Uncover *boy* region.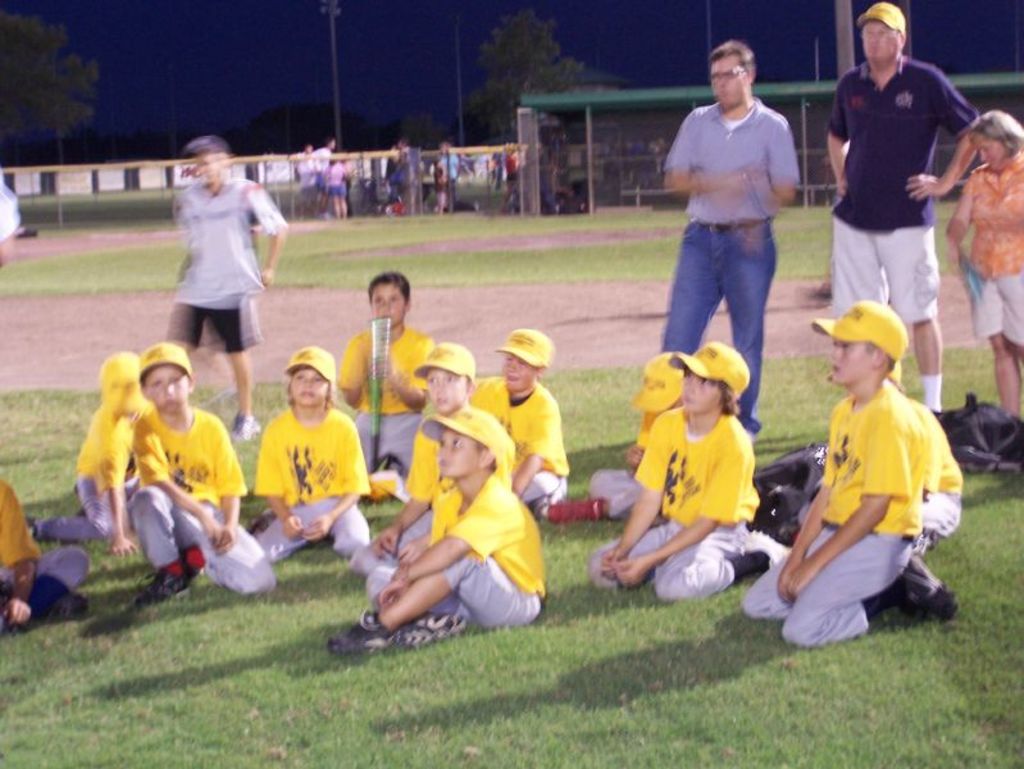
Uncovered: left=0, top=472, right=86, bottom=637.
